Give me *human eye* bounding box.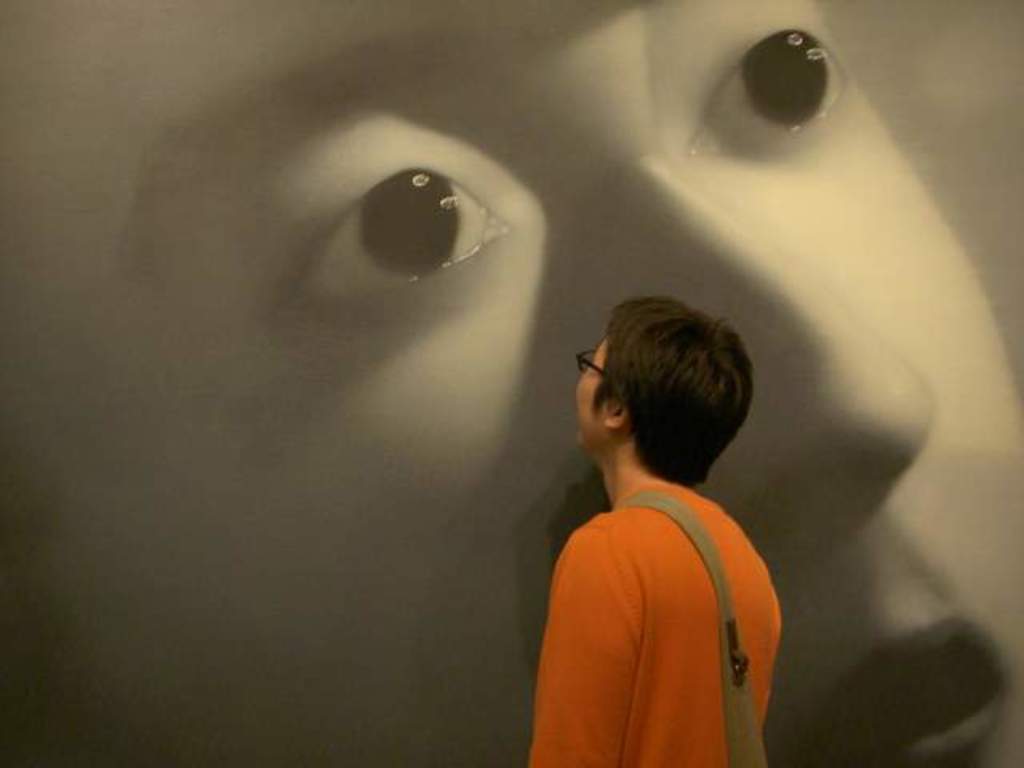
box(682, 14, 853, 165).
